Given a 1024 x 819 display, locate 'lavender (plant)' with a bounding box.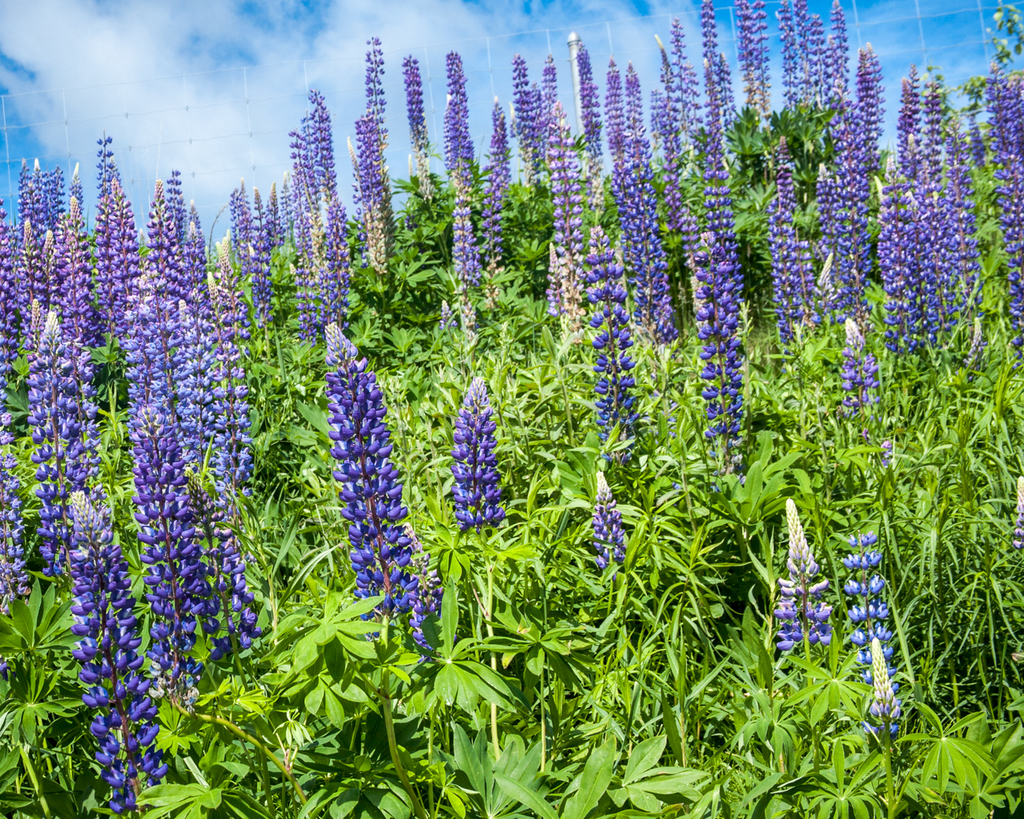
Located: l=455, t=154, r=486, b=302.
